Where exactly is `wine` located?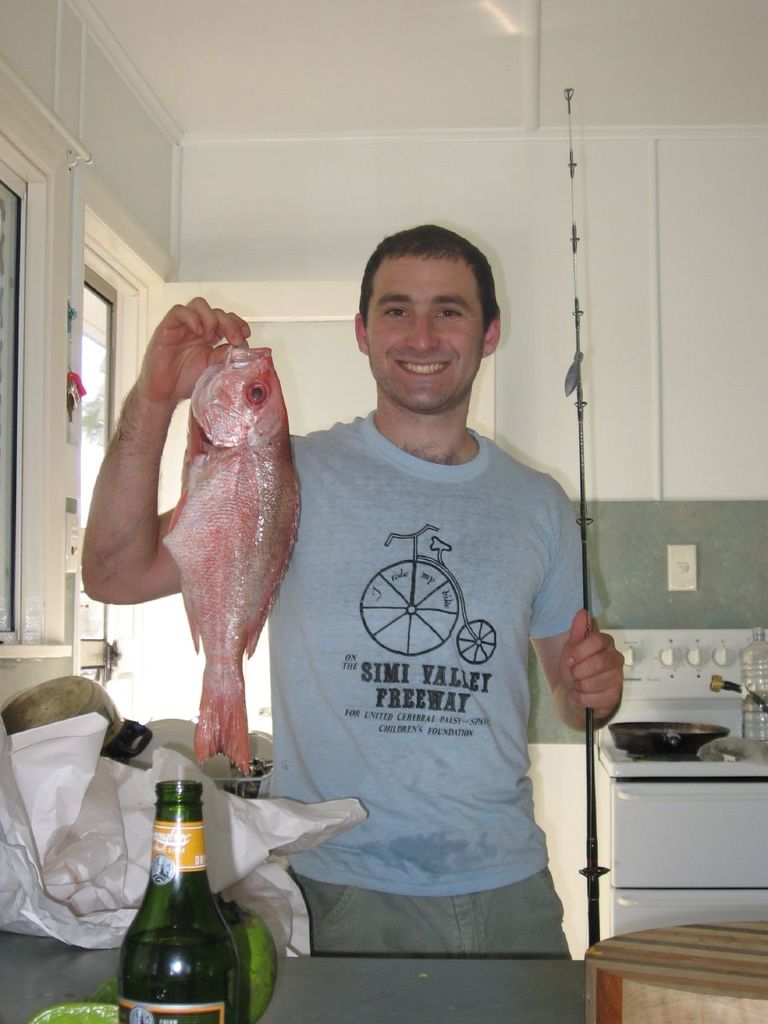
Its bounding box is <region>116, 930, 238, 1023</region>.
